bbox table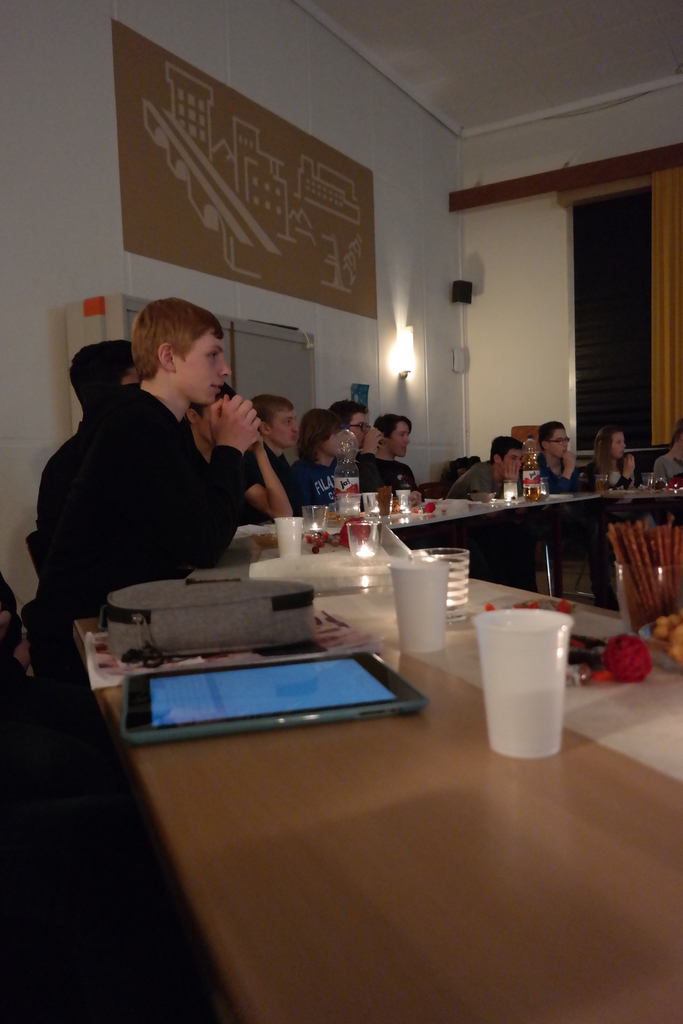
[x1=62, y1=525, x2=651, y2=1004]
